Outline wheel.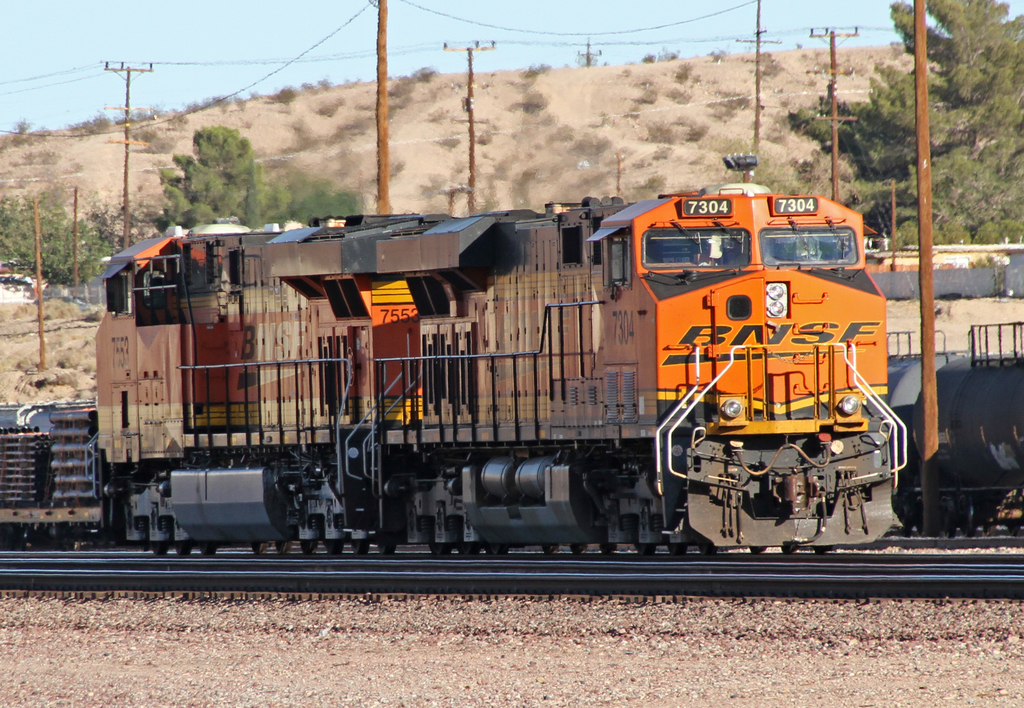
Outline: bbox=(484, 545, 504, 556).
